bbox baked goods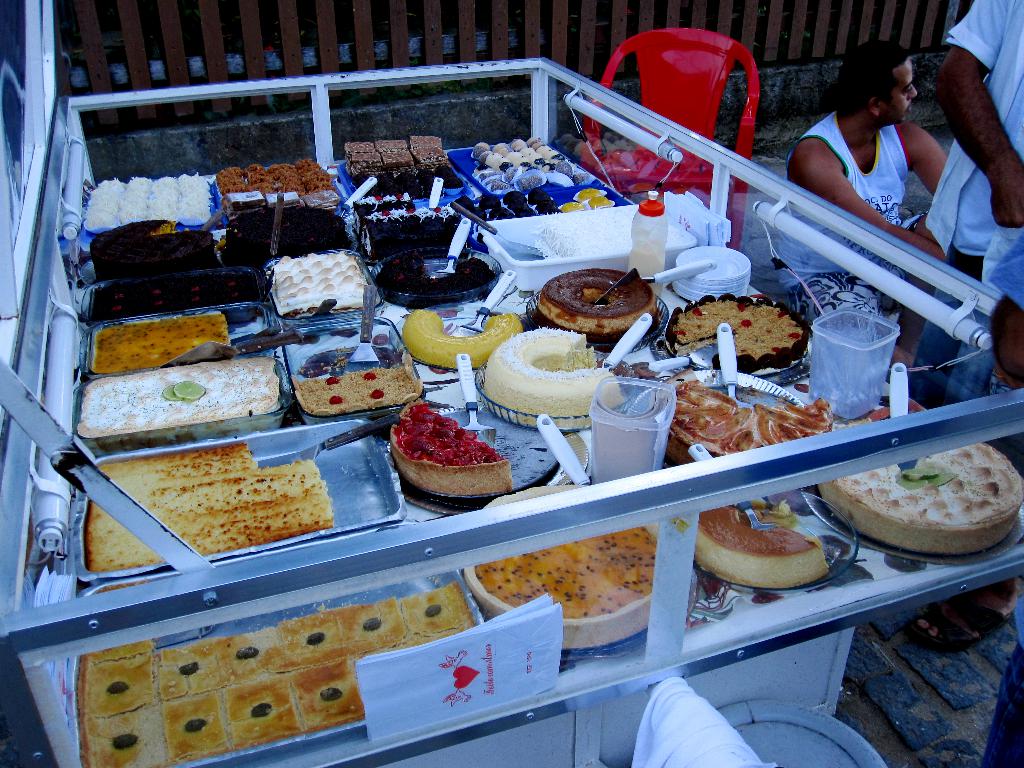
<box>822,441,1019,553</box>
